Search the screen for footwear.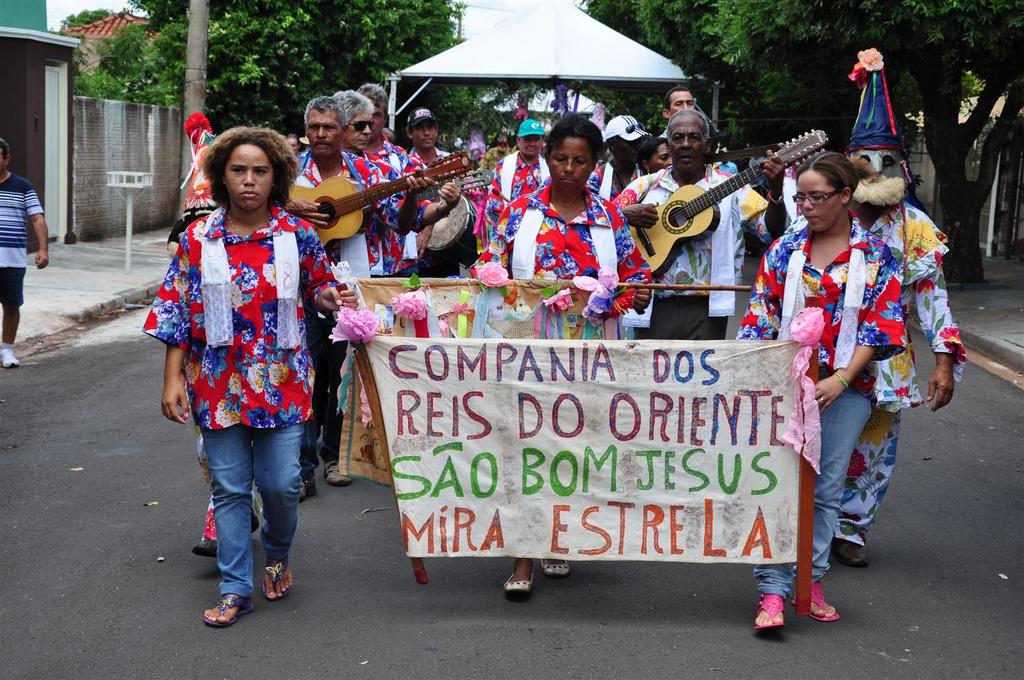
Found at bbox(193, 540, 213, 558).
